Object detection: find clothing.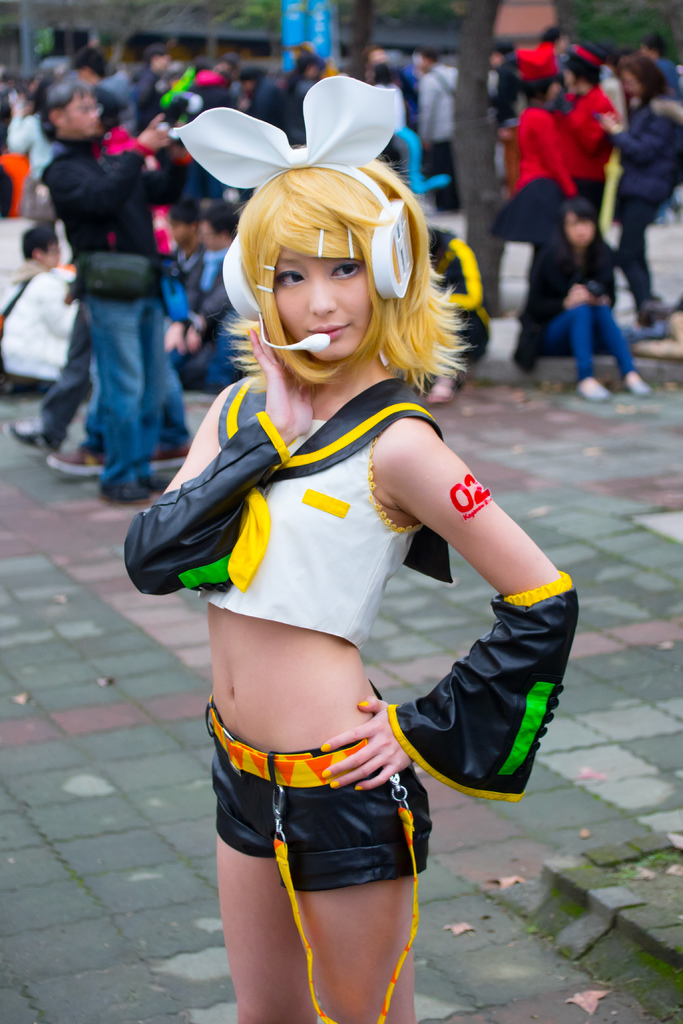
202/362/460/648.
